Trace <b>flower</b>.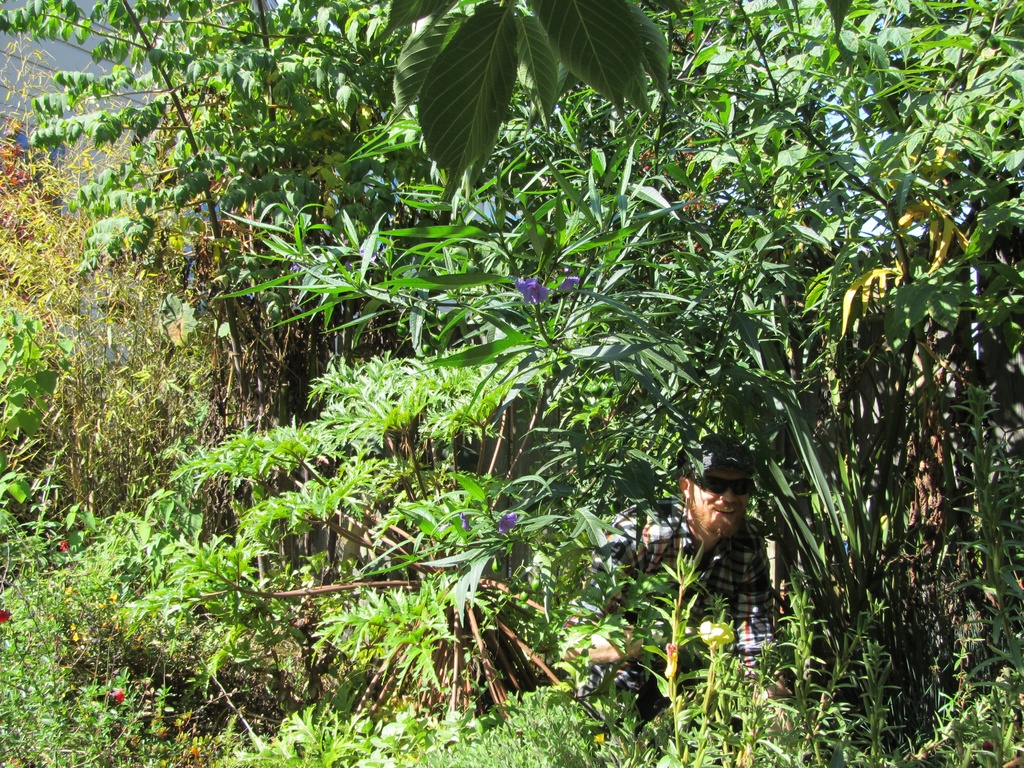
Traced to detection(111, 688, 127, 703).
